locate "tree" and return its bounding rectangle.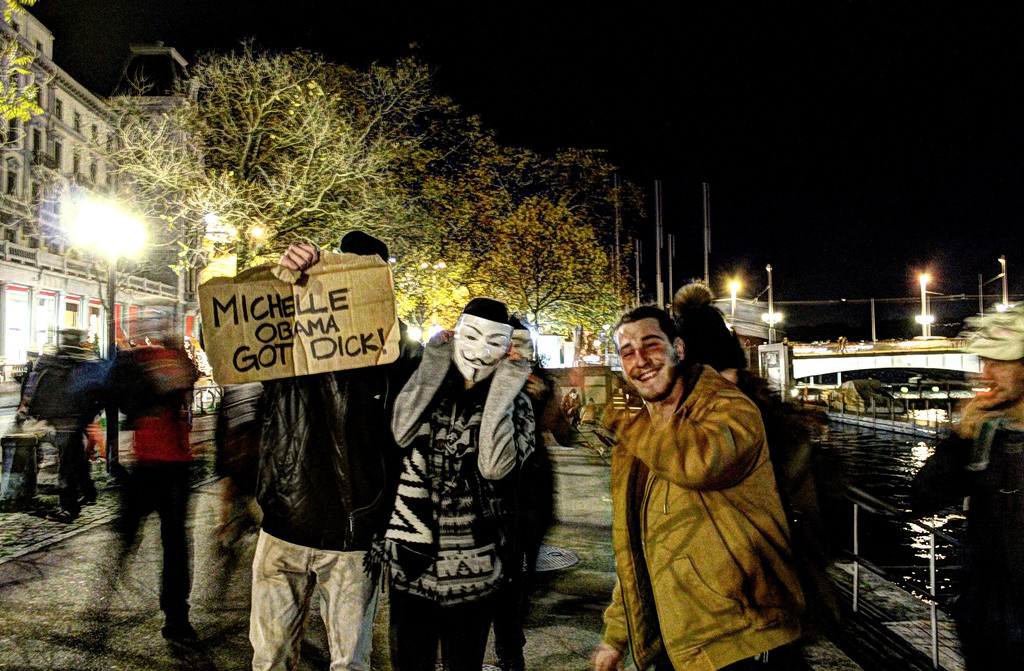
box=[55, 42, 456, 275].
